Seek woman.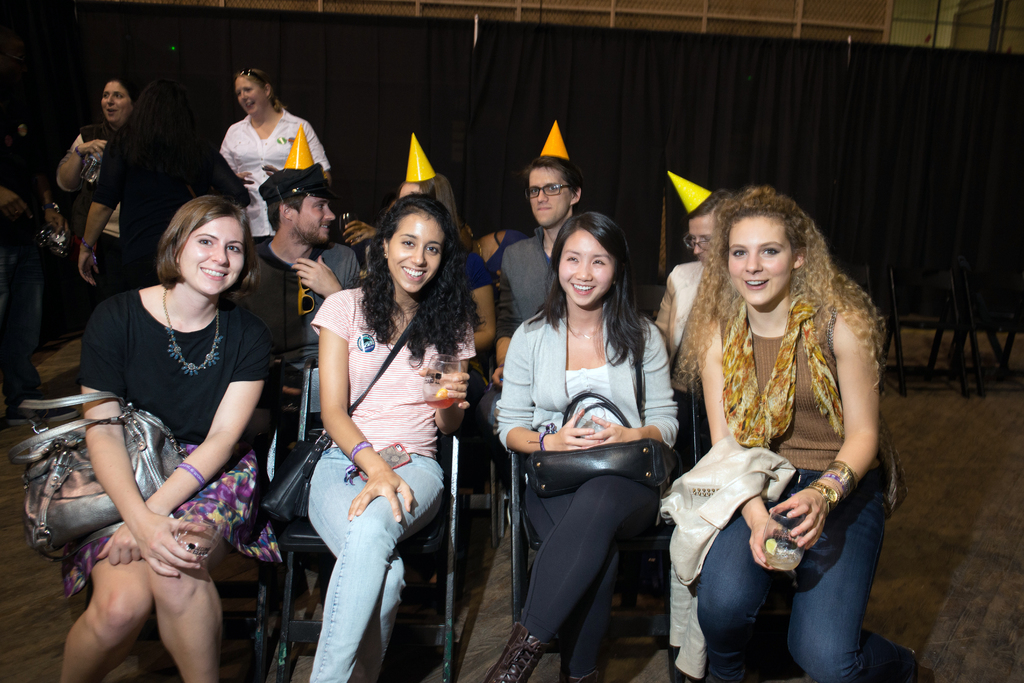
l=311, t=195, r=484, b=682.
